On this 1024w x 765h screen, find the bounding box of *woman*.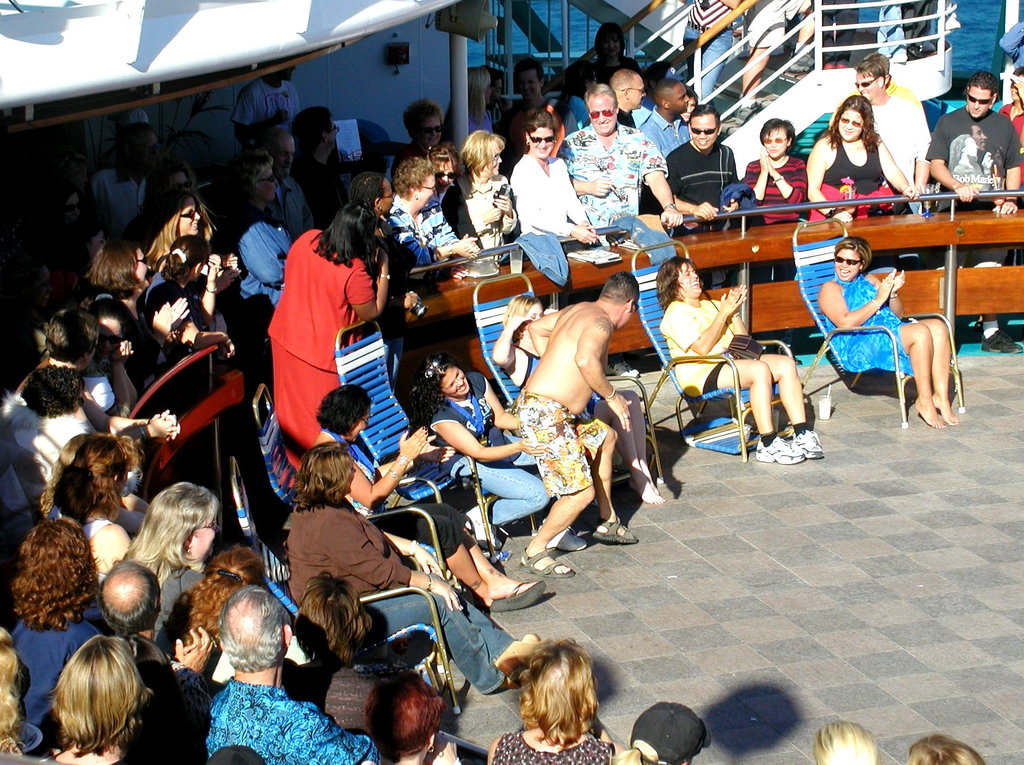
Bounding box: pyautogui.locateOnScreen(417, 358, 588, 551).
